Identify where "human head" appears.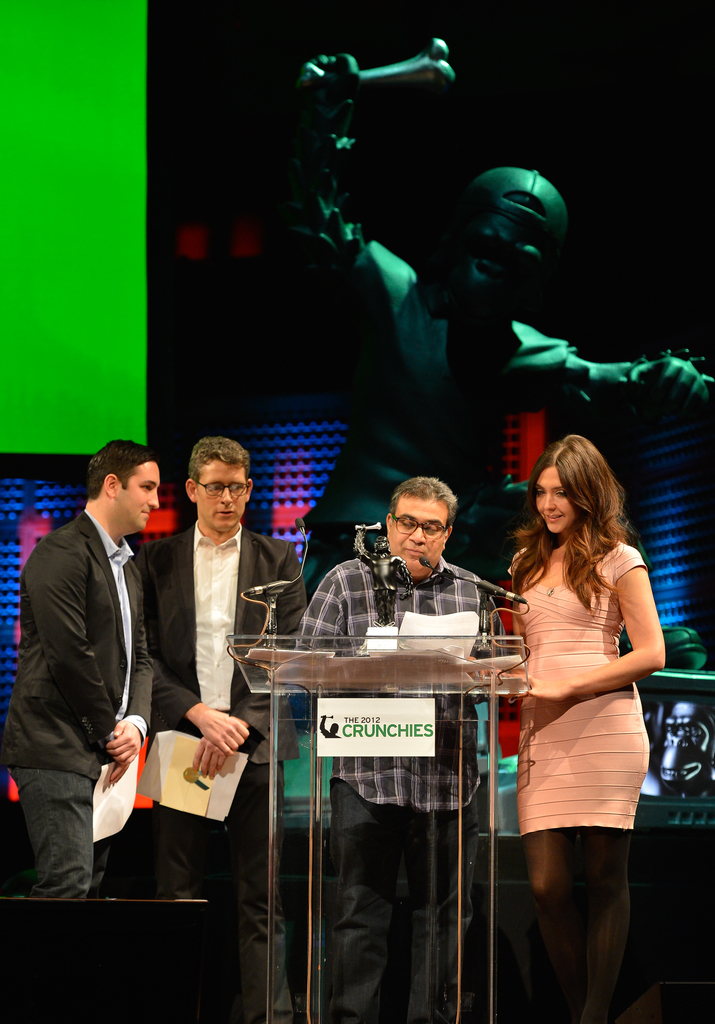
Appears at pyautogui.locateOnScreen(188, 438, 249, 529).
